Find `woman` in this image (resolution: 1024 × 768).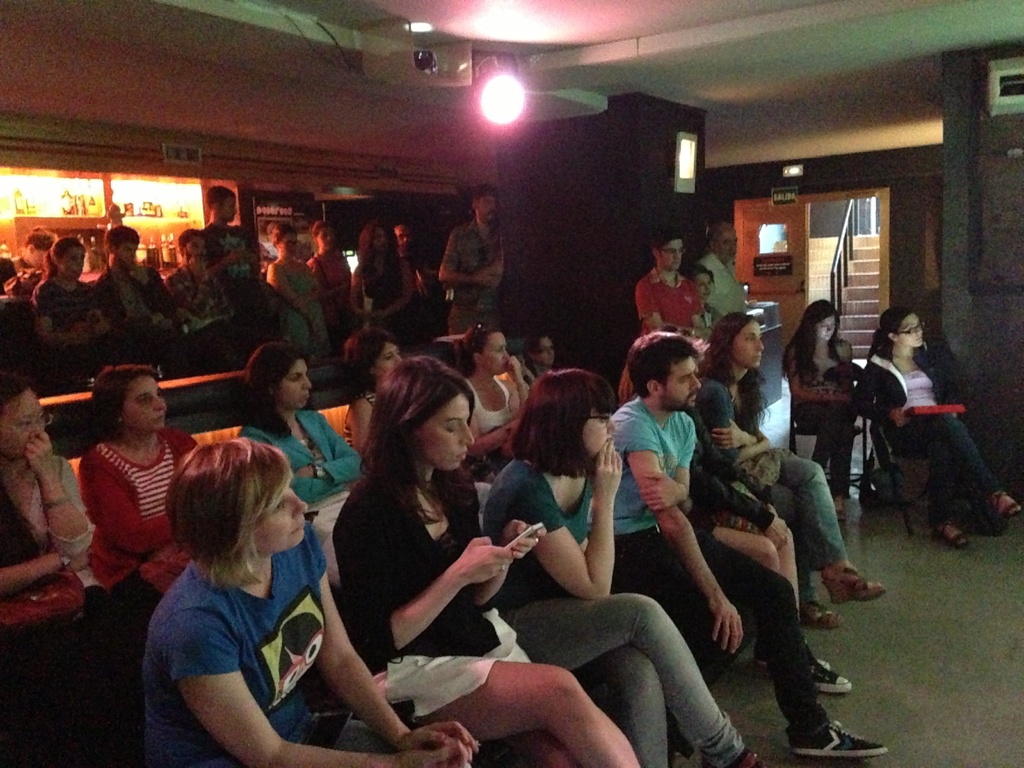
bbox=[698, 315, 886, 625].
